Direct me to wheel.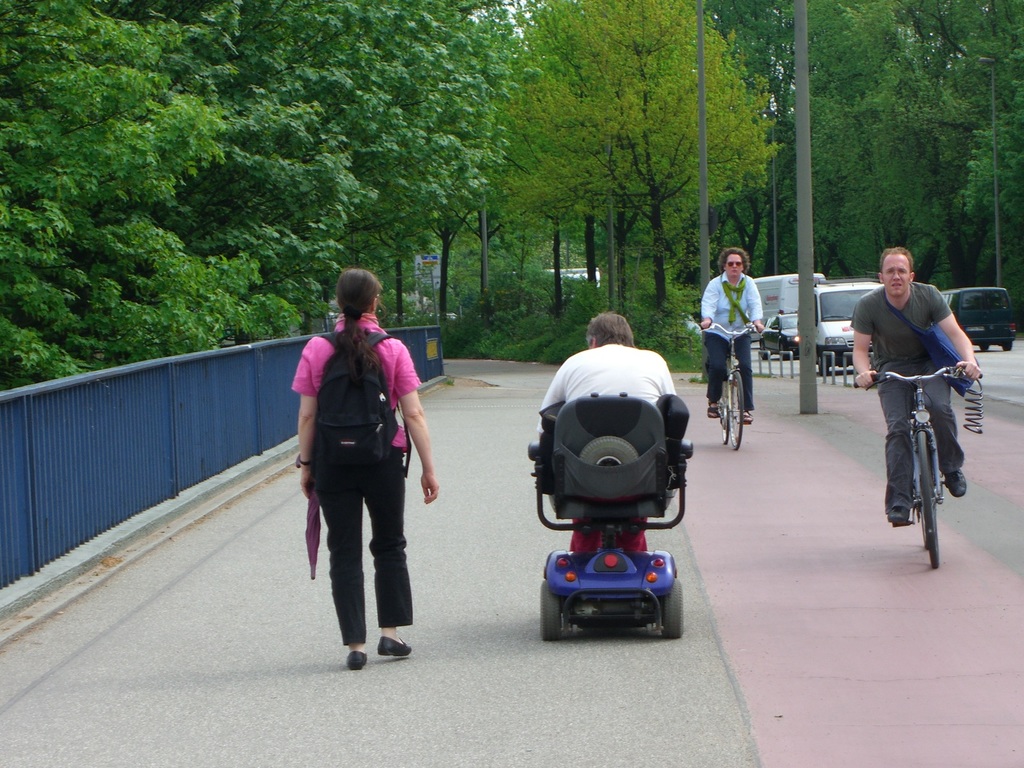
Direction: Rect(538, 584, 562, 638).
